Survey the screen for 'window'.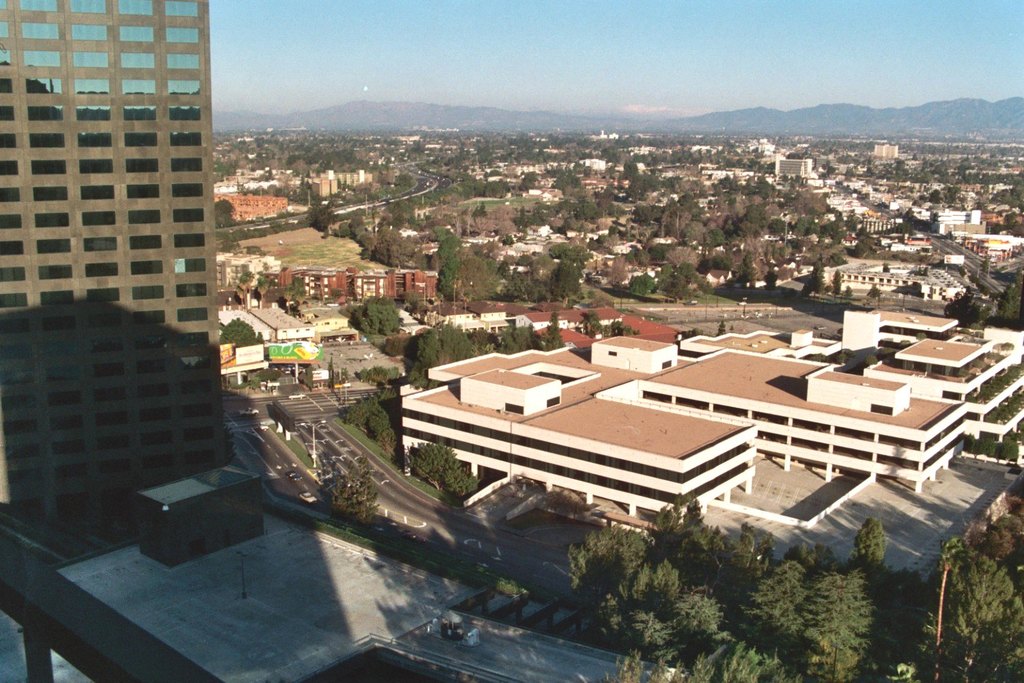
Survey found: l=83, t=263, r=120, b=279.
